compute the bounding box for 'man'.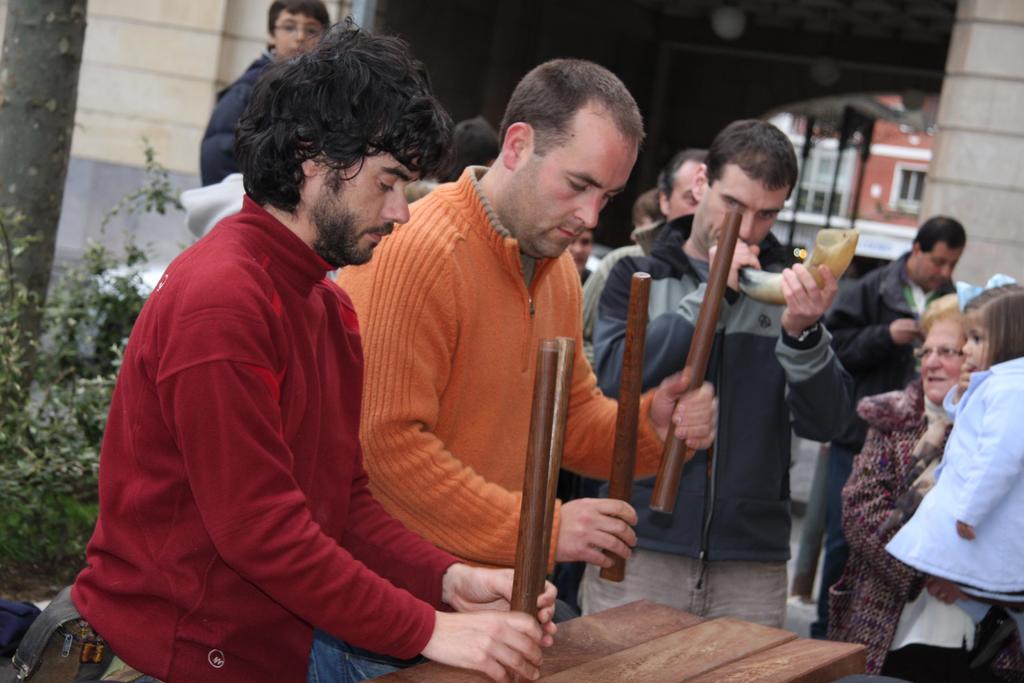
BBox(822, 219, 964, 605).
